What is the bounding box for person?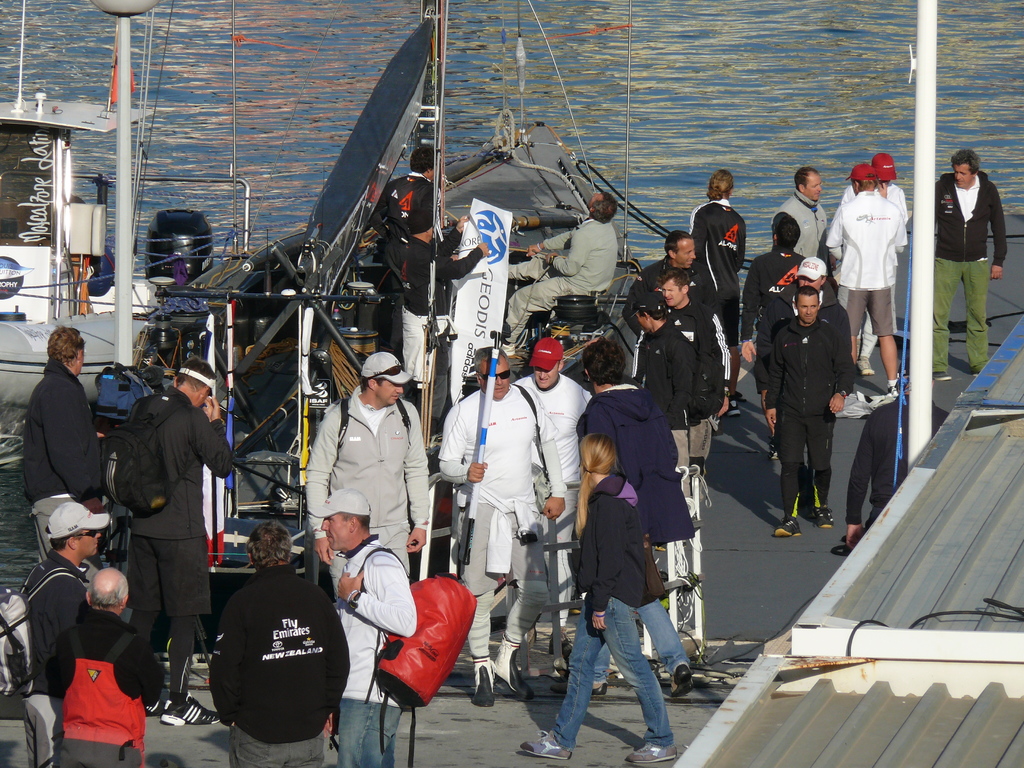
bbox(43, 569, 164, 767).
